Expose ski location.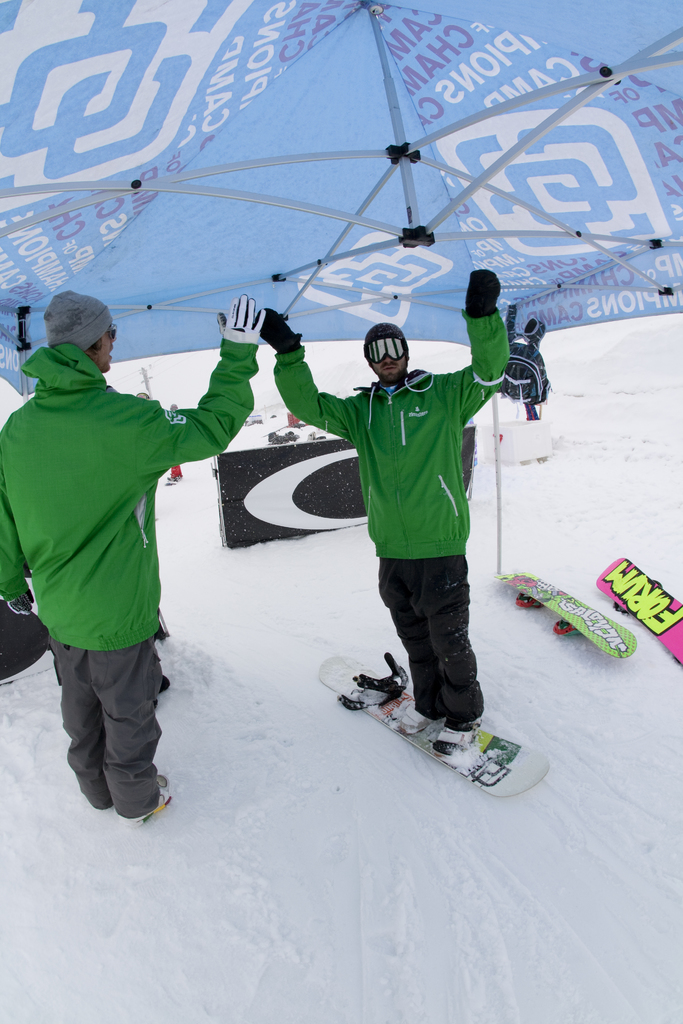
Exposed at bbox(313, 675, 545, 789).
